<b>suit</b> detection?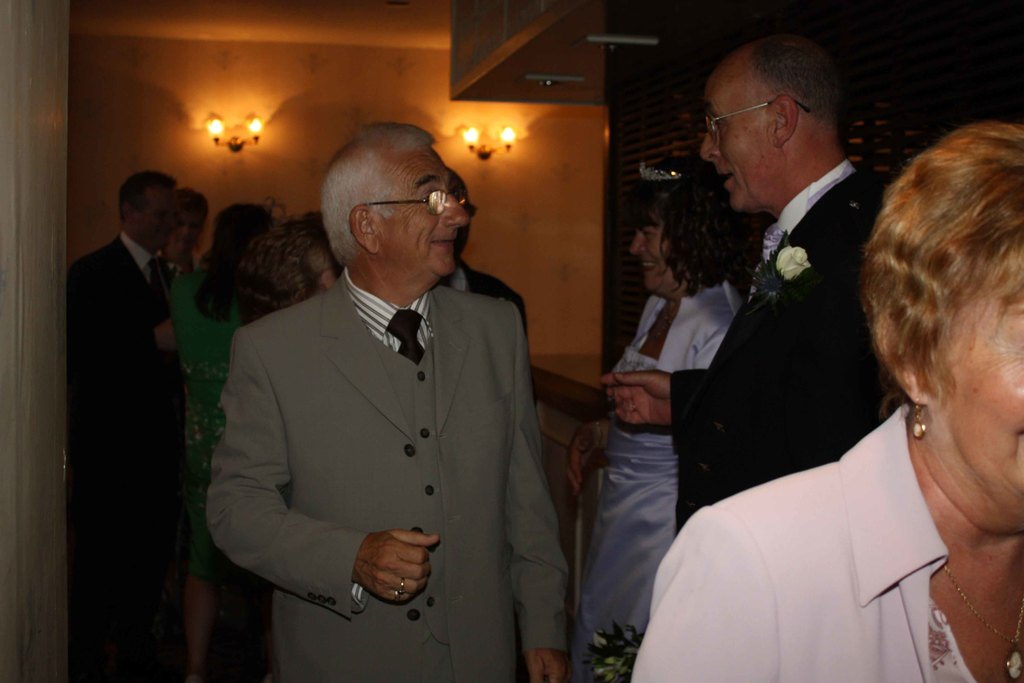
436 259 527 336
